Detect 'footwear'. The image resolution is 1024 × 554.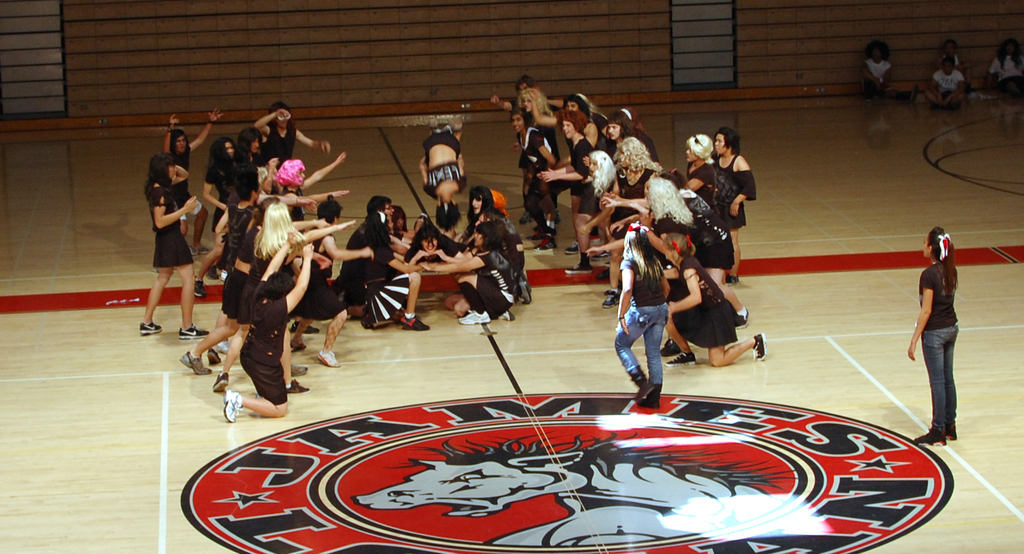
x1=753 y1=329 x2=770 y2=363.
